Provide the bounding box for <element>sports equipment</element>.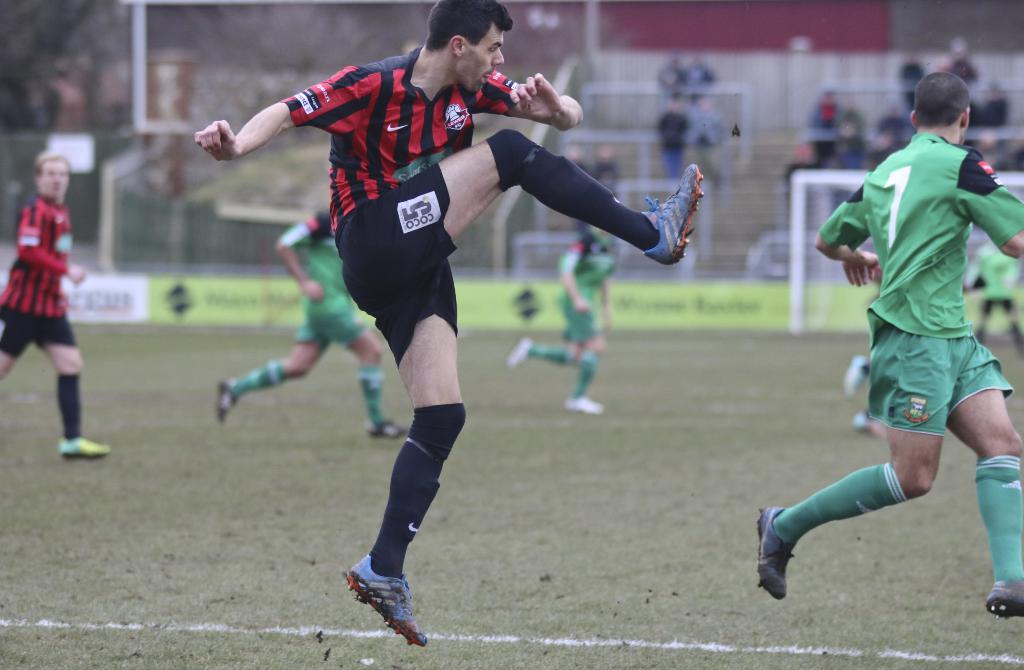
bbox=(986, 580, 1023, 617).
